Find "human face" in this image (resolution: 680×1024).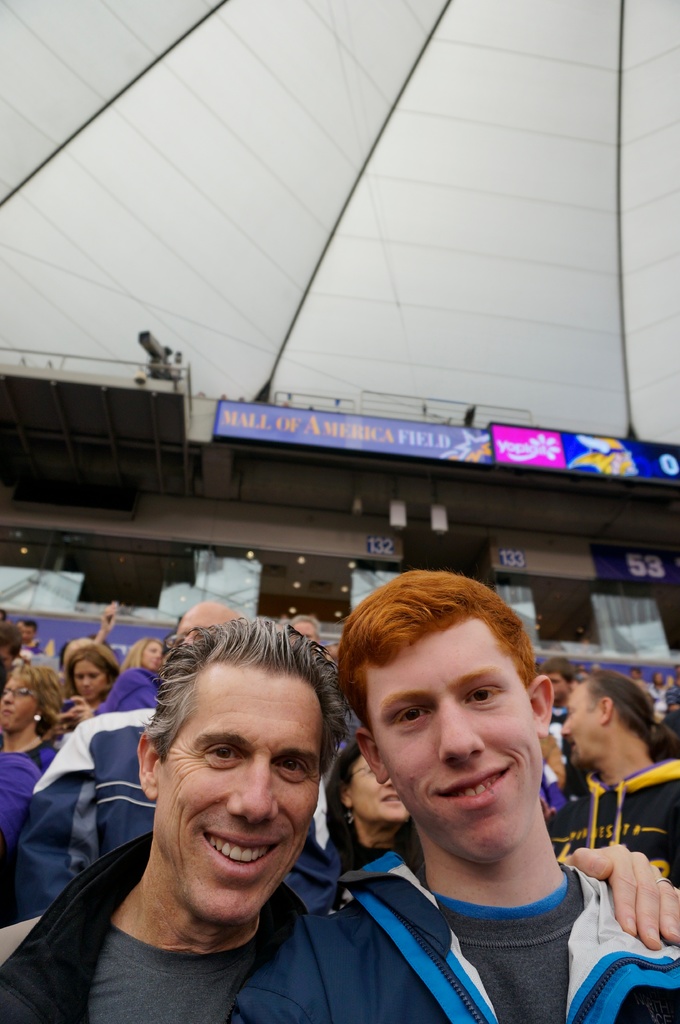
region(370, 617, 544, 869).
